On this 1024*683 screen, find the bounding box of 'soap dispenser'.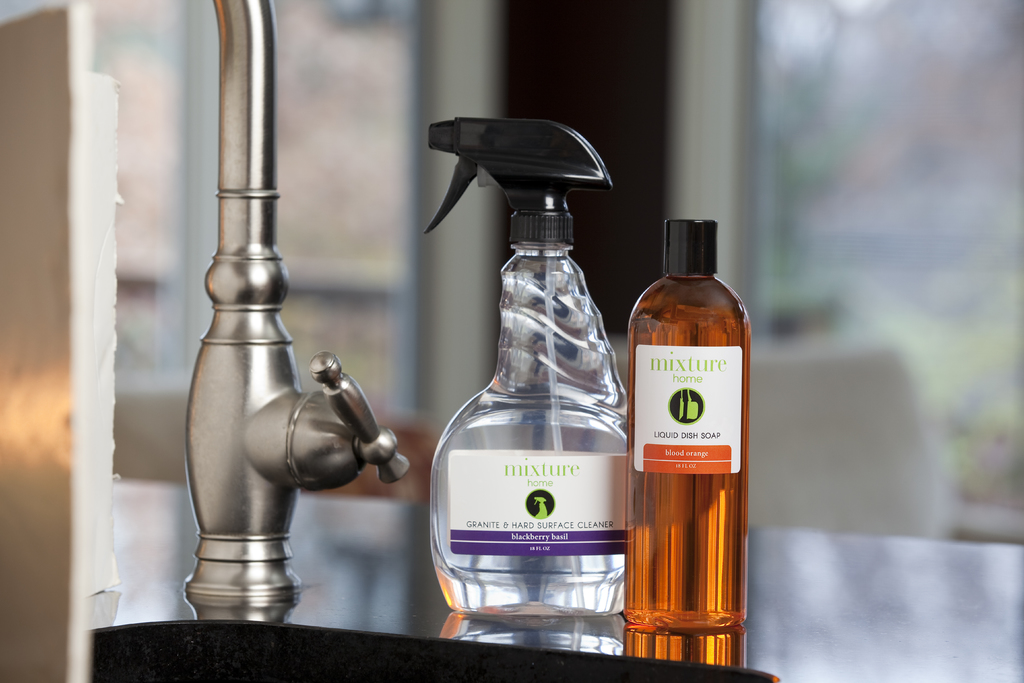
Bounding box: left=420, top=114, right=625, bottom=616.
